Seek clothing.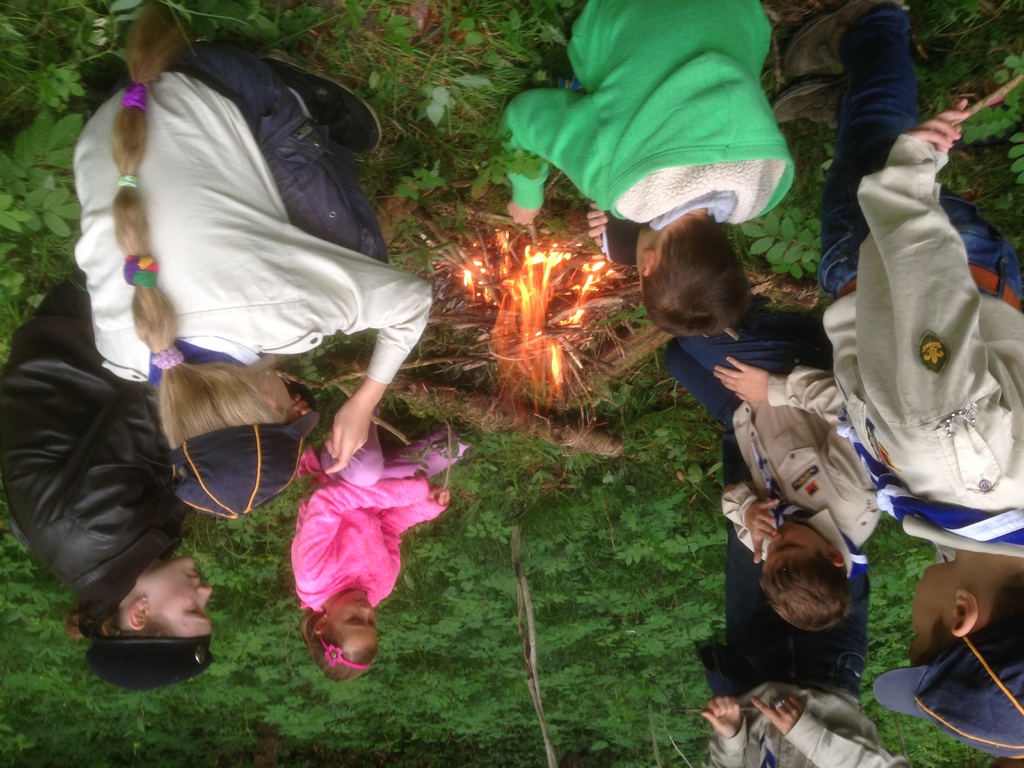
(664,336,883,566).
